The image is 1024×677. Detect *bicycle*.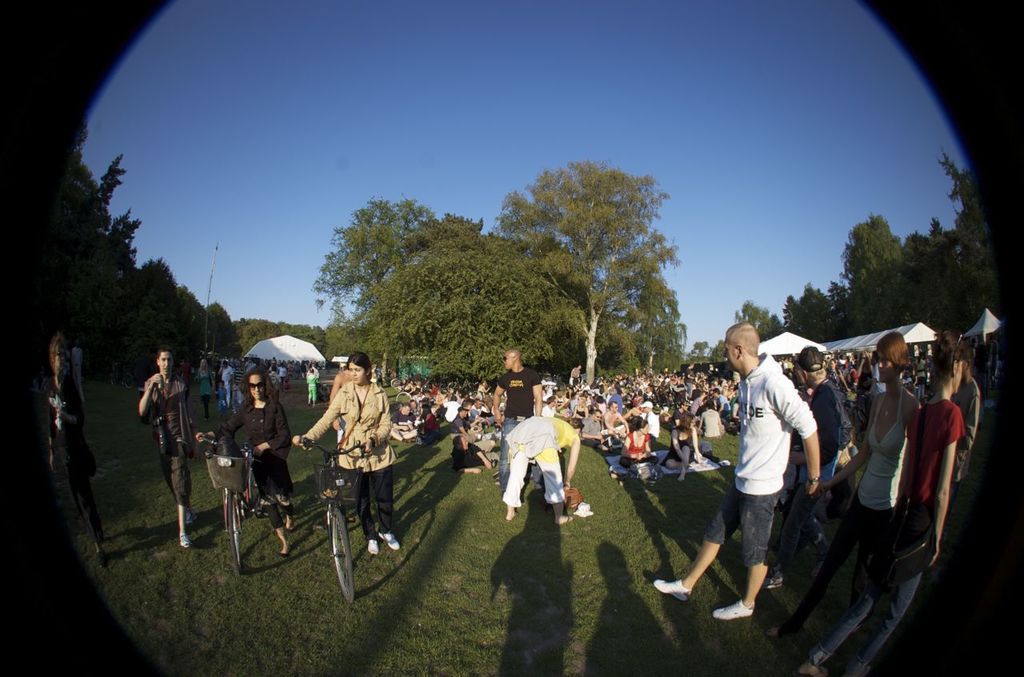
Detection: bbox=[210, 446, 282, 575].
